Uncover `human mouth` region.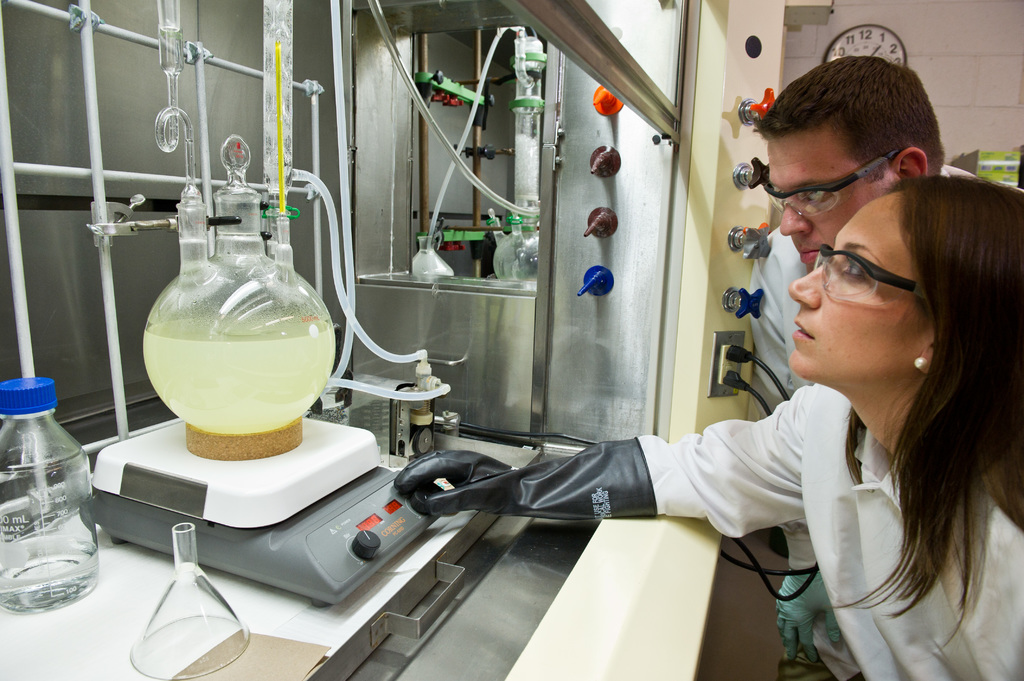
Uncovered: [792, 312, 819, 351].
